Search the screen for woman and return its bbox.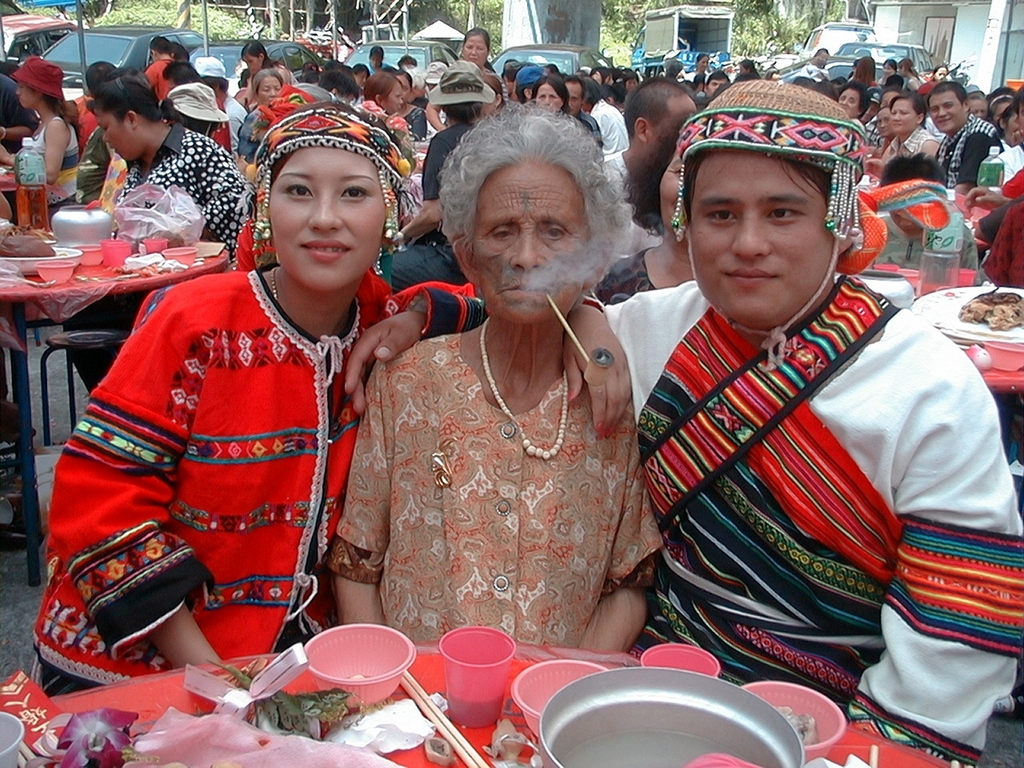
Found: (879, 90, 940, 159).
